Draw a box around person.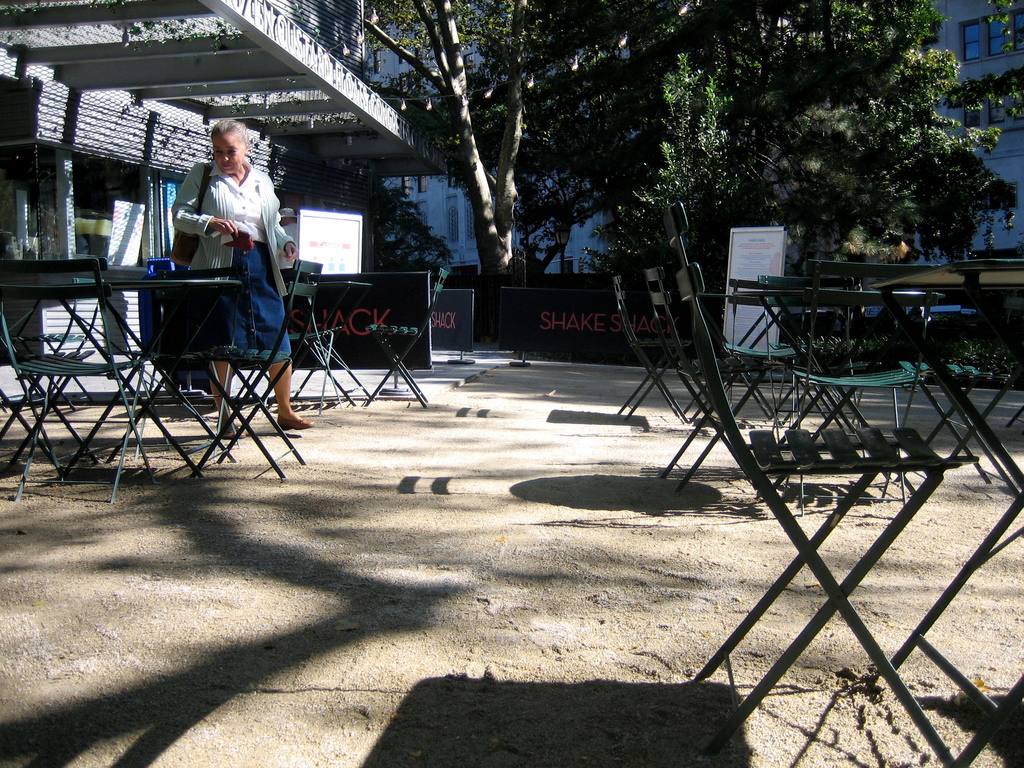
<bbox>175, 124, 327, 437</bbox>.
